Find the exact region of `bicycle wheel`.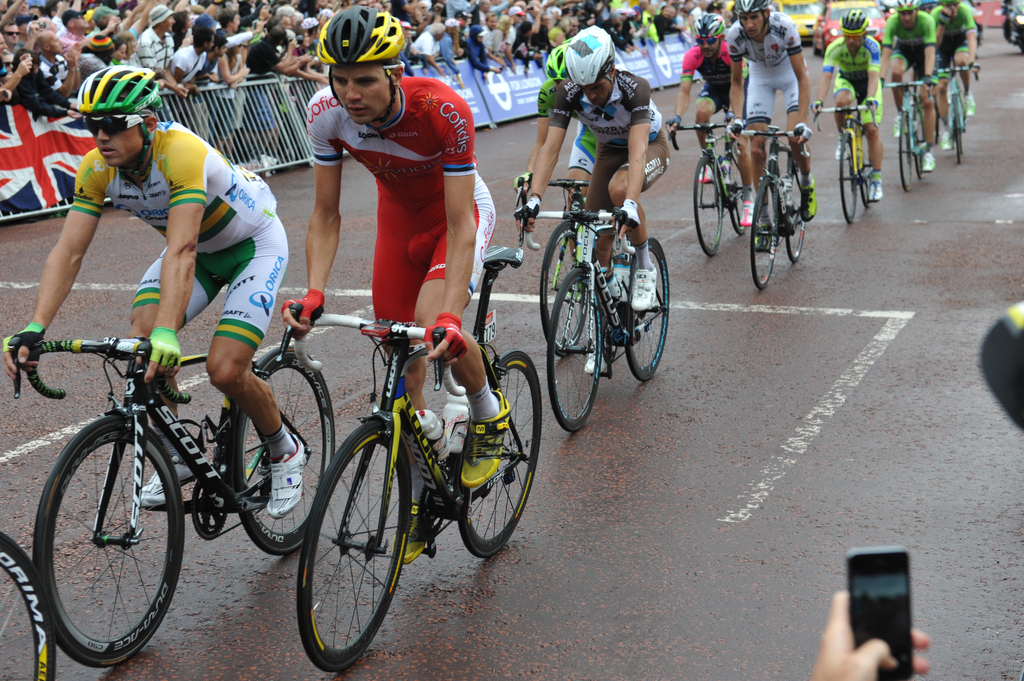
Exact region: select_region(539, 217, 588, 364).
